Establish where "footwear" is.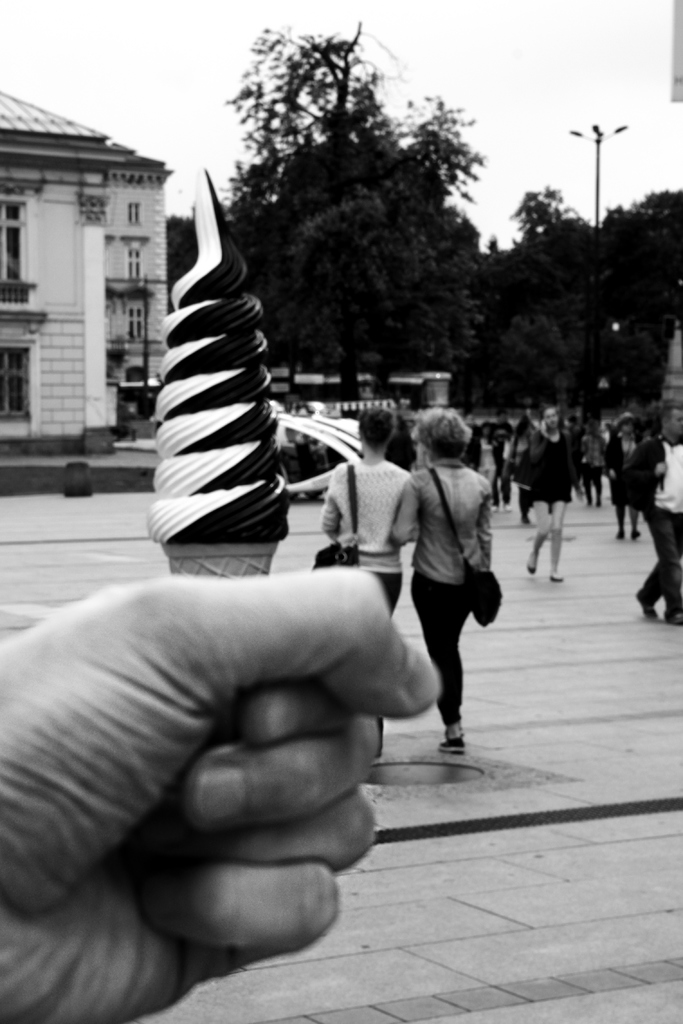
Established at (440, 737, 468, 758).
